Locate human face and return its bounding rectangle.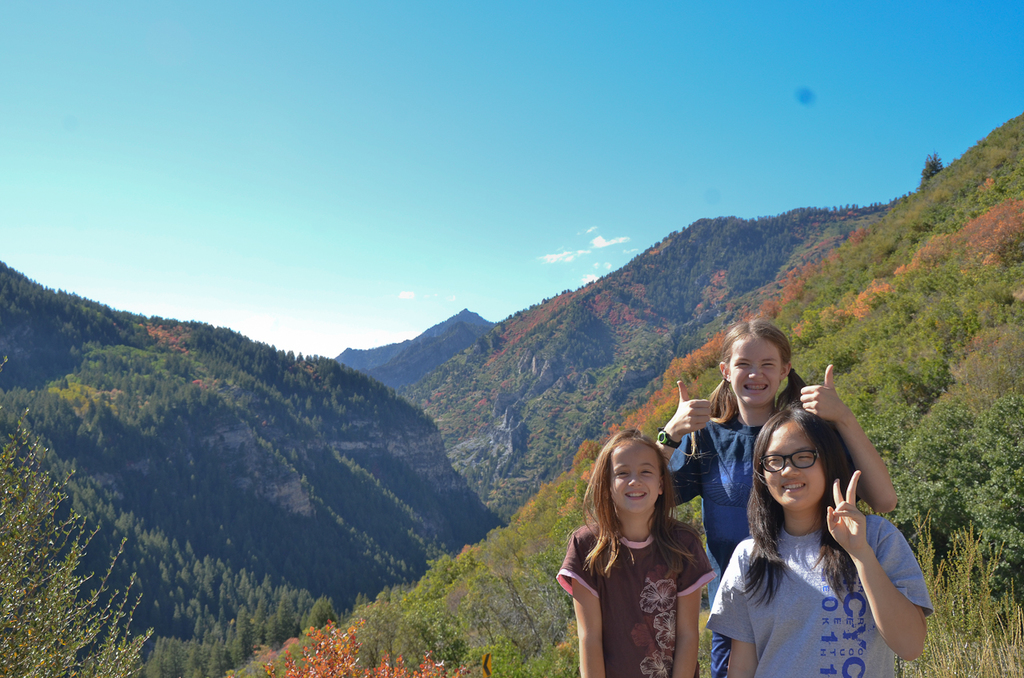
{"x1": 605, "y1": 437, "x2": 662, "y2": 516}.
